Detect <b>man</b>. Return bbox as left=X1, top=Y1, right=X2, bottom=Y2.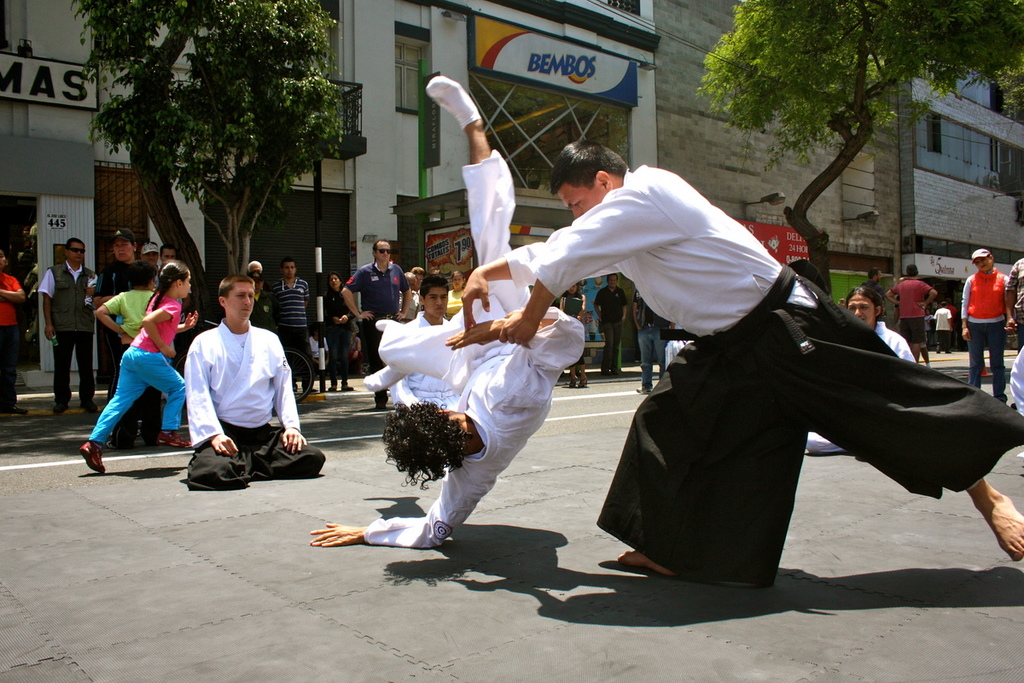
left=1006, top=256, right=1022, bottom=353.
